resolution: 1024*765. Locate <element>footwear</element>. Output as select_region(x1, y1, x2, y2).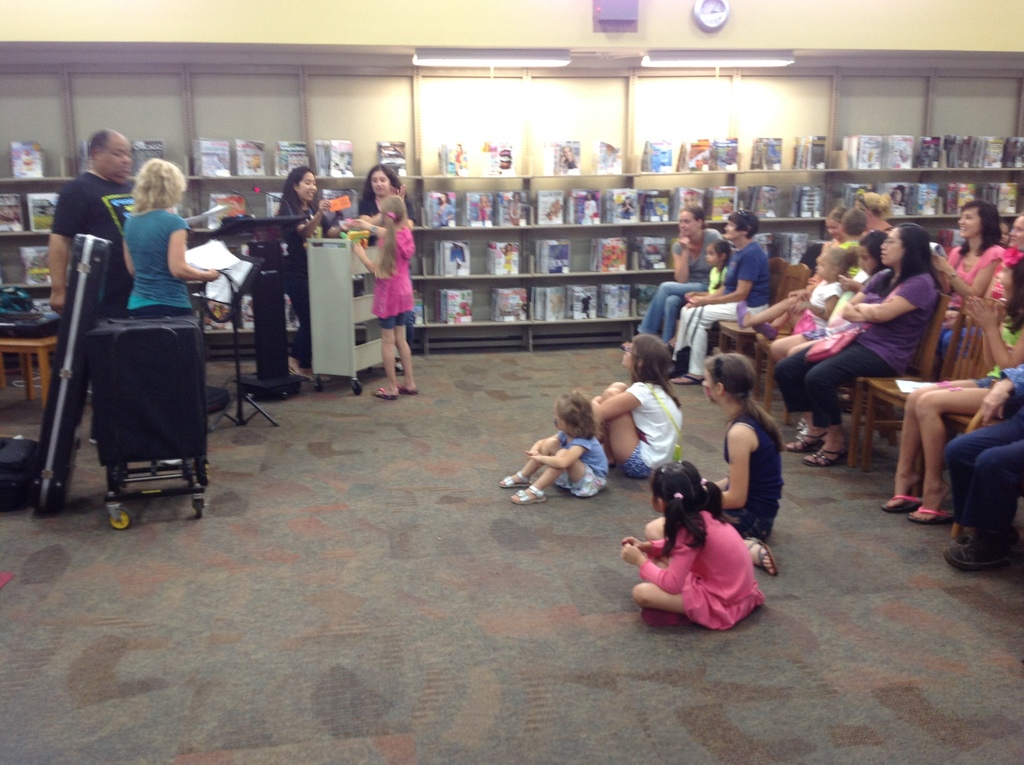
select_region(746, 535, 777, 573).
